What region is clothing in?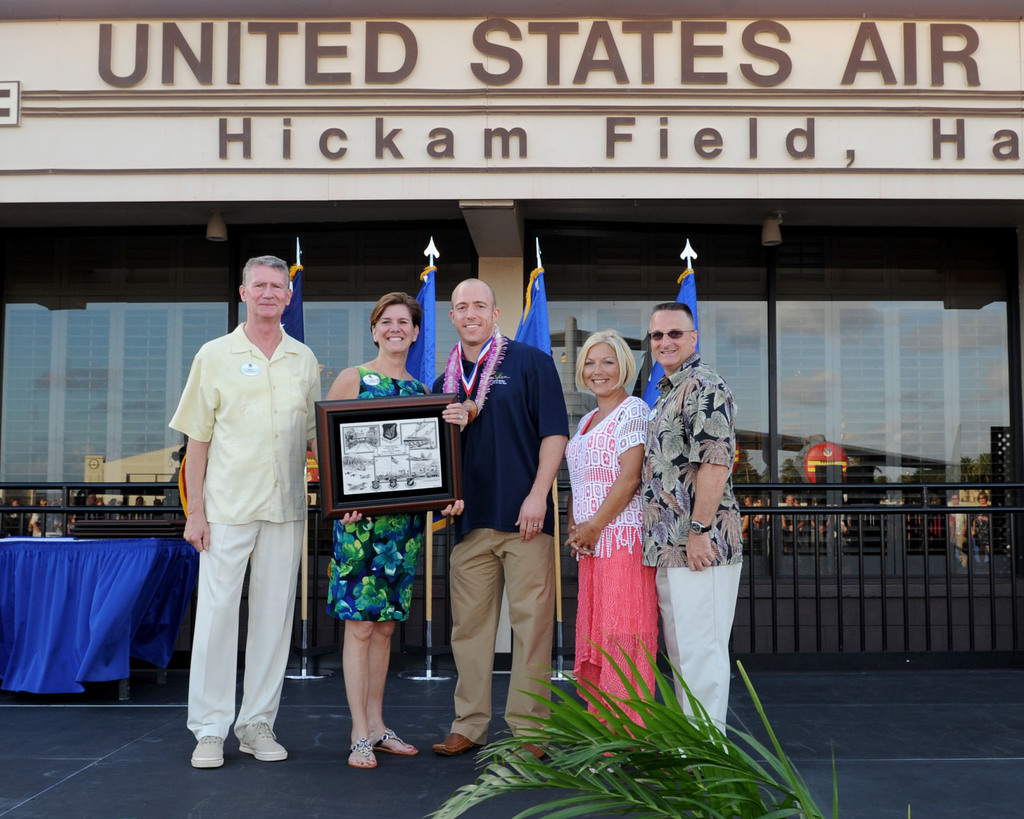
bbox=(160, 305, 313, 744).
